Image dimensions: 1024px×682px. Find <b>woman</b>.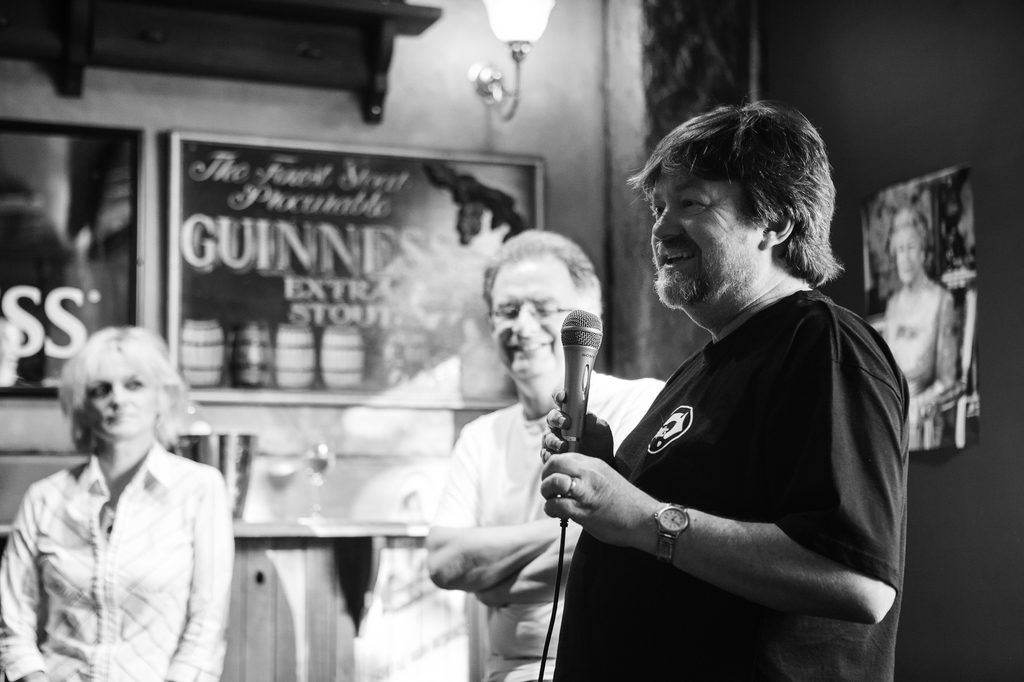
<box>876,207,959,443</box>.
